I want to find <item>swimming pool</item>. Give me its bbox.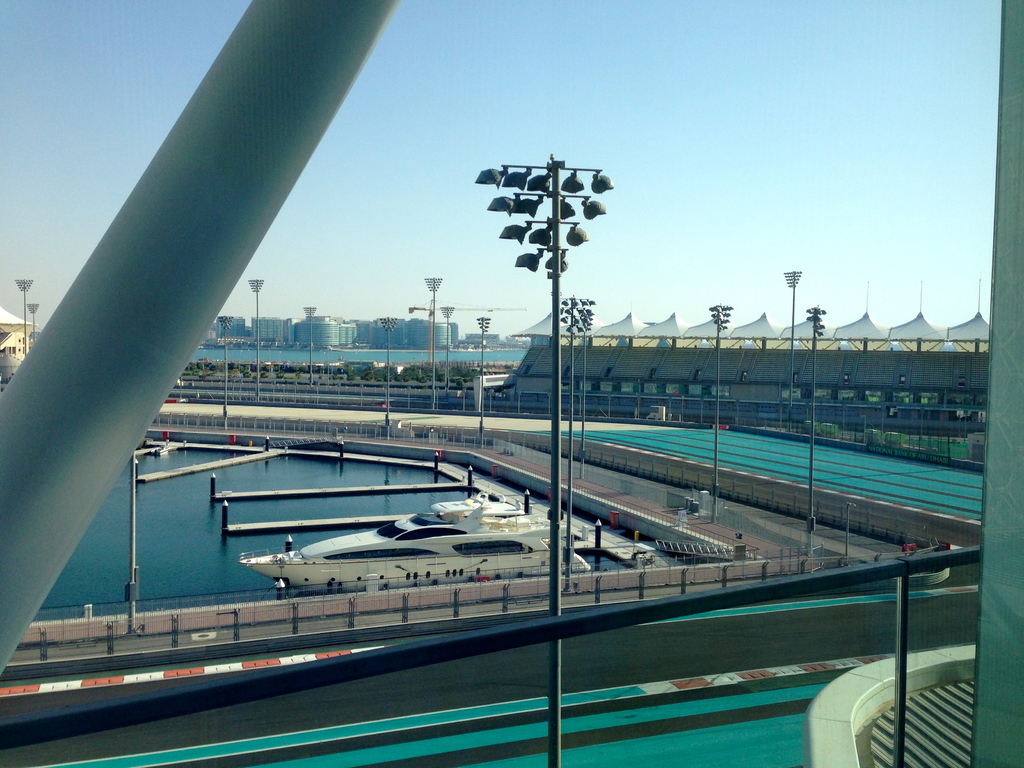
538,424,989,526.
